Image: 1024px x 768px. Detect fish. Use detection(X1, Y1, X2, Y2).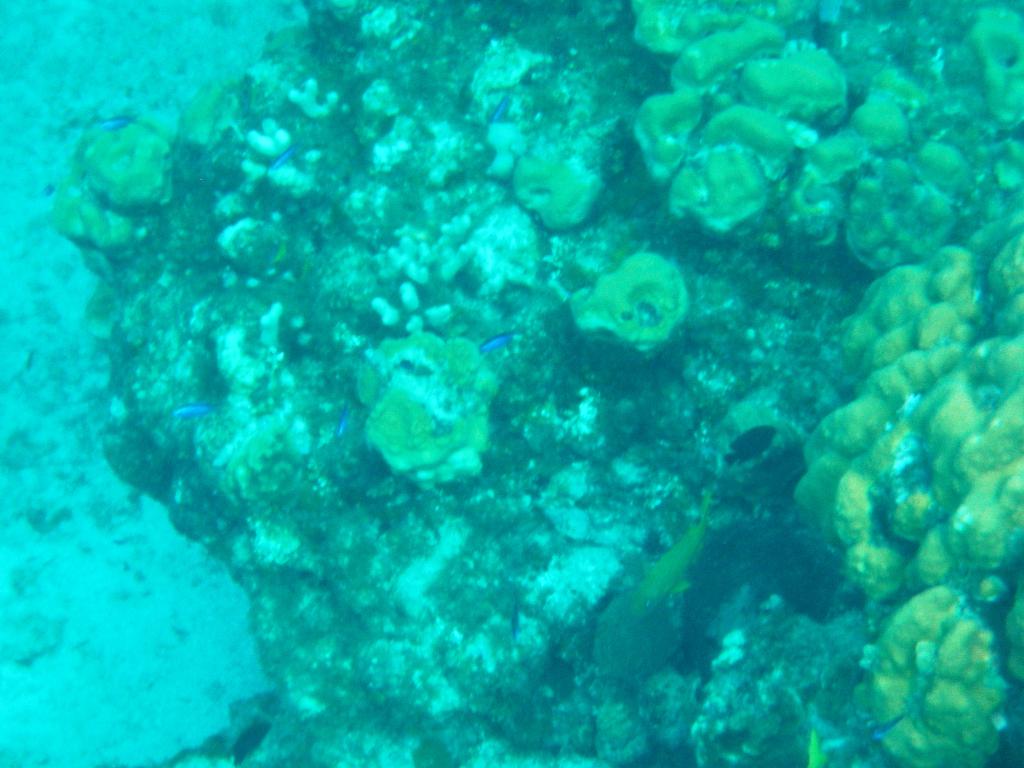
detection(725, 424, 777, 465).
